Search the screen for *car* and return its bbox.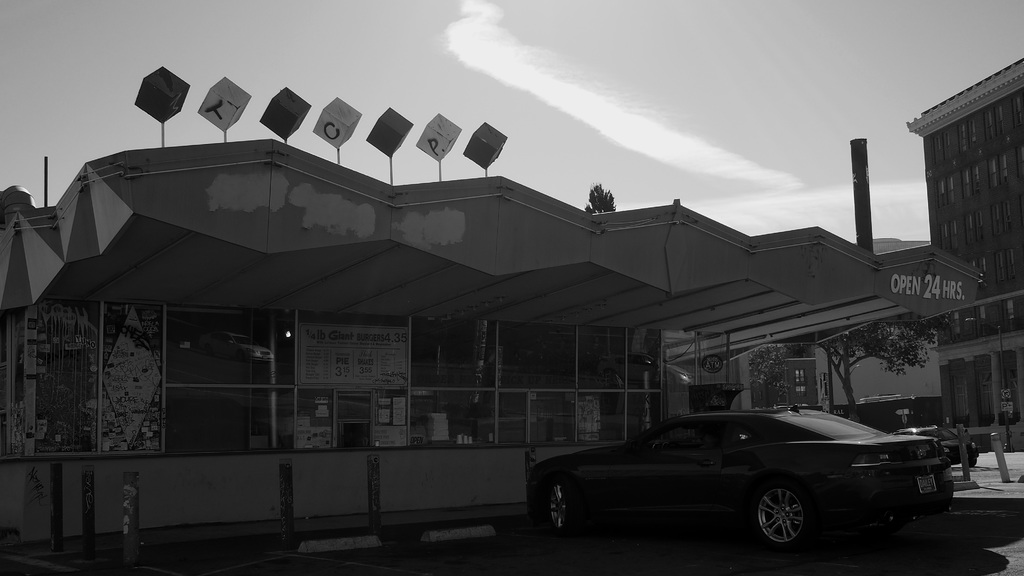
Found: <box>518,404,959,545</box>.
